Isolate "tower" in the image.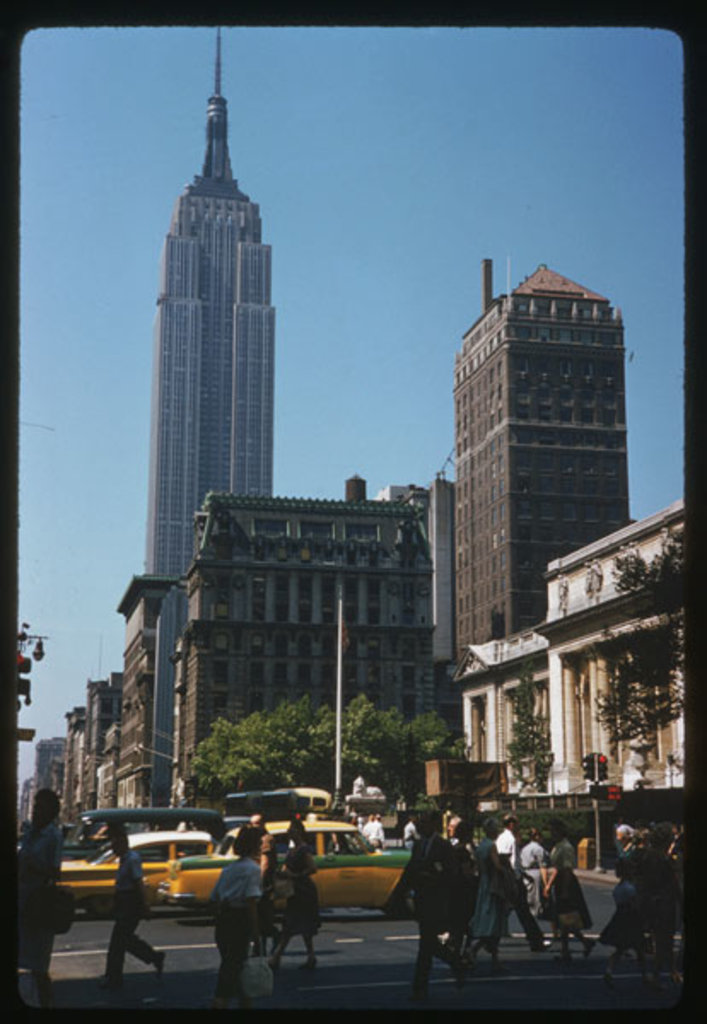
Isolated region: detection(118, 49, 306, 616).
